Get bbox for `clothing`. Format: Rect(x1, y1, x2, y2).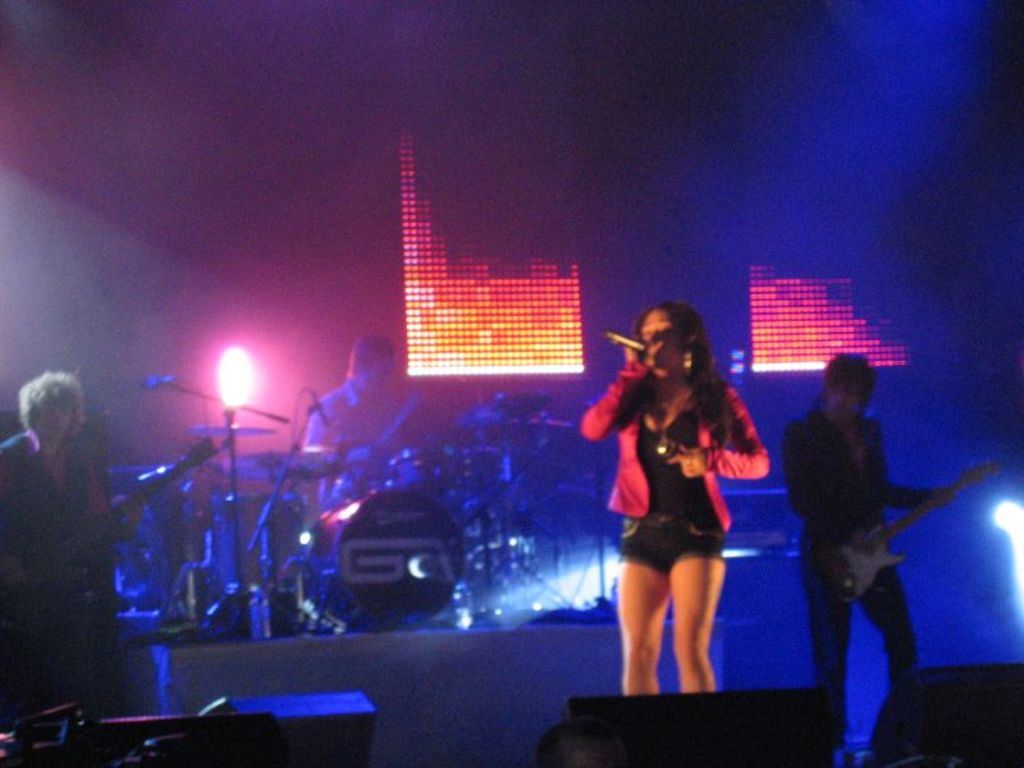
Rect(307, 372, 426, 521).
